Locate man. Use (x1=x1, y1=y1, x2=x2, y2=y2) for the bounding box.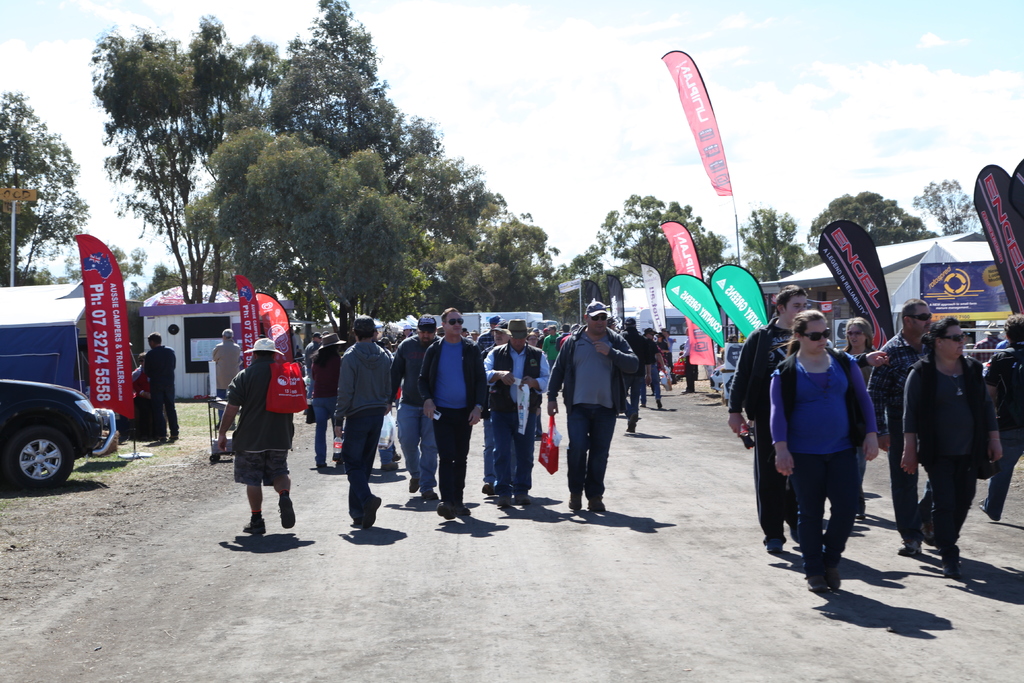
(x1=640, y1=327, x2=668, y2=415).
